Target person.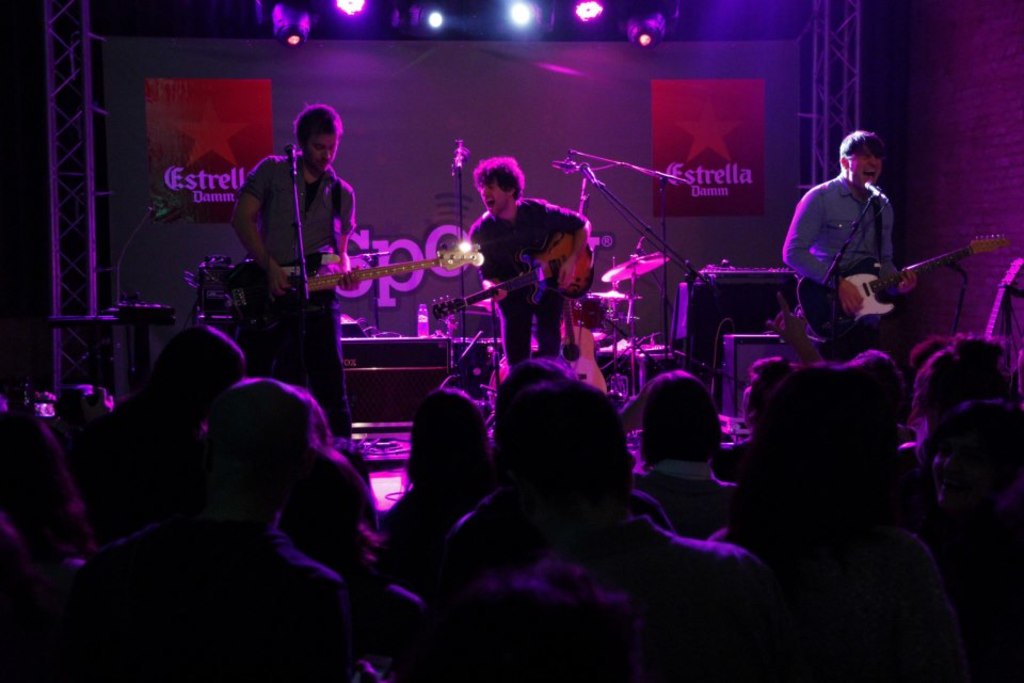
Target region: pyautogui.locateOnScreen(229, 98, 354, 435).
